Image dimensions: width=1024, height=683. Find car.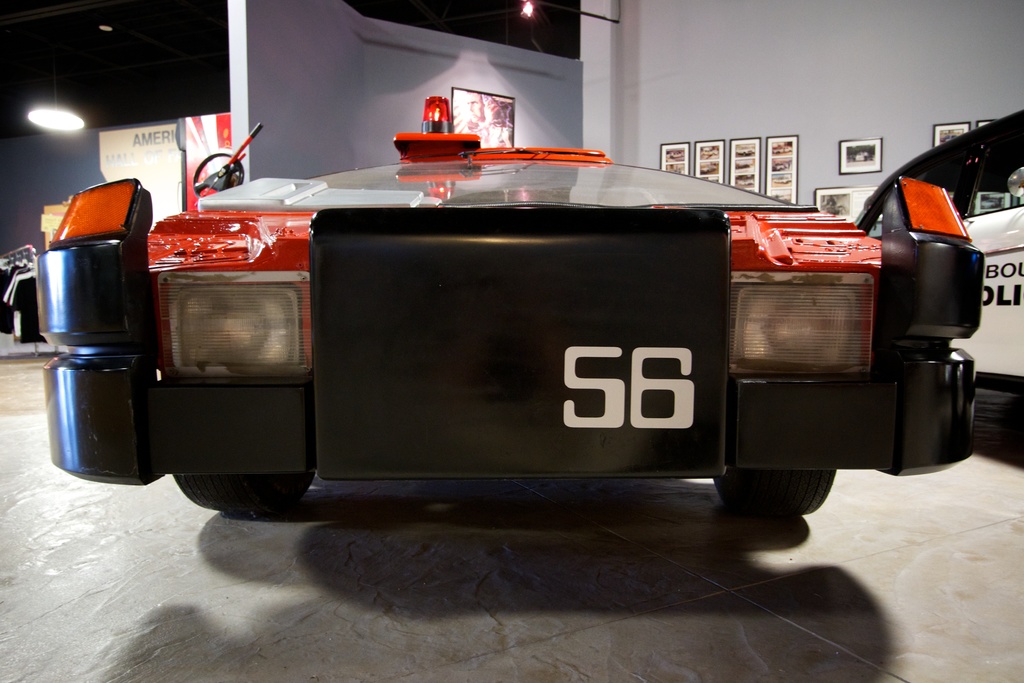
[941, 134, 958, 142].
